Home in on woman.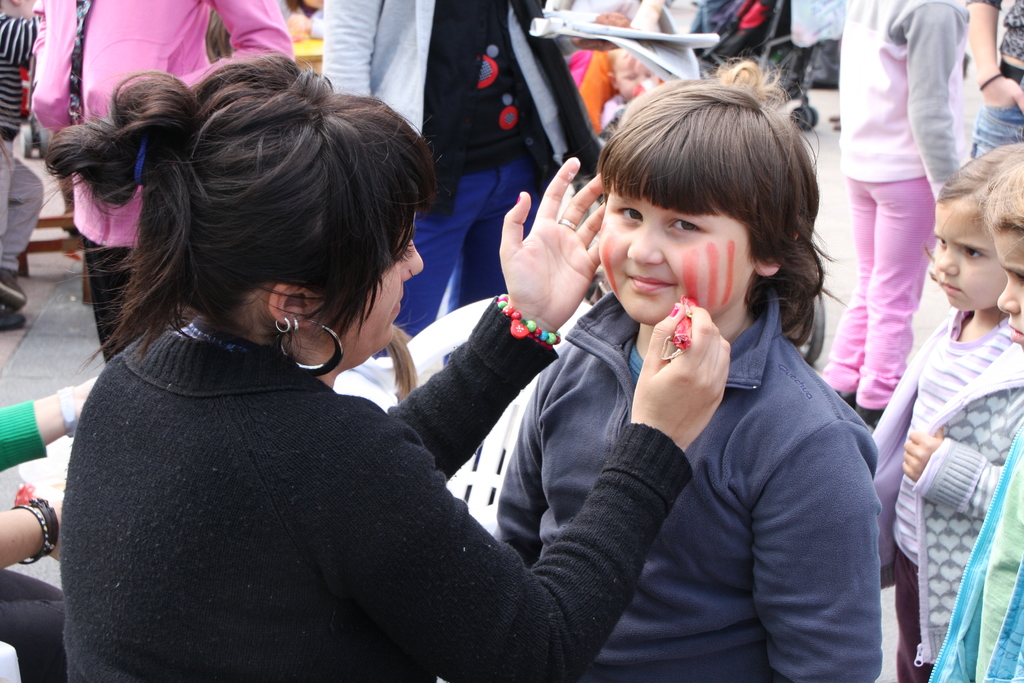
Homed in at 840,0,964,433.
